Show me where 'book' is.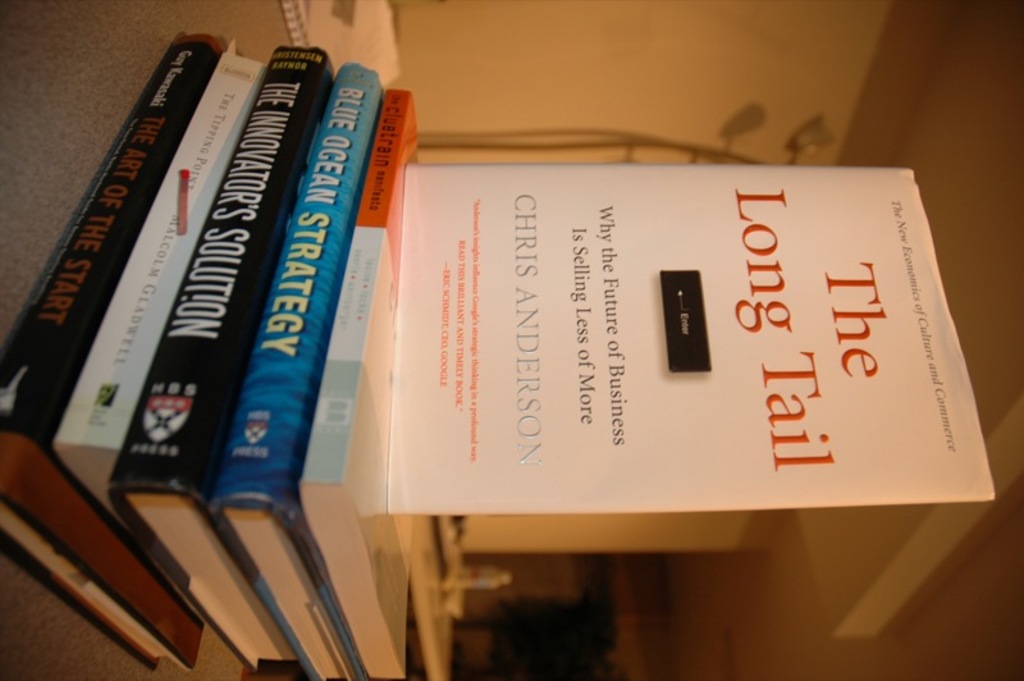
'book' is at l=46, t=37, r=262, b=637.
